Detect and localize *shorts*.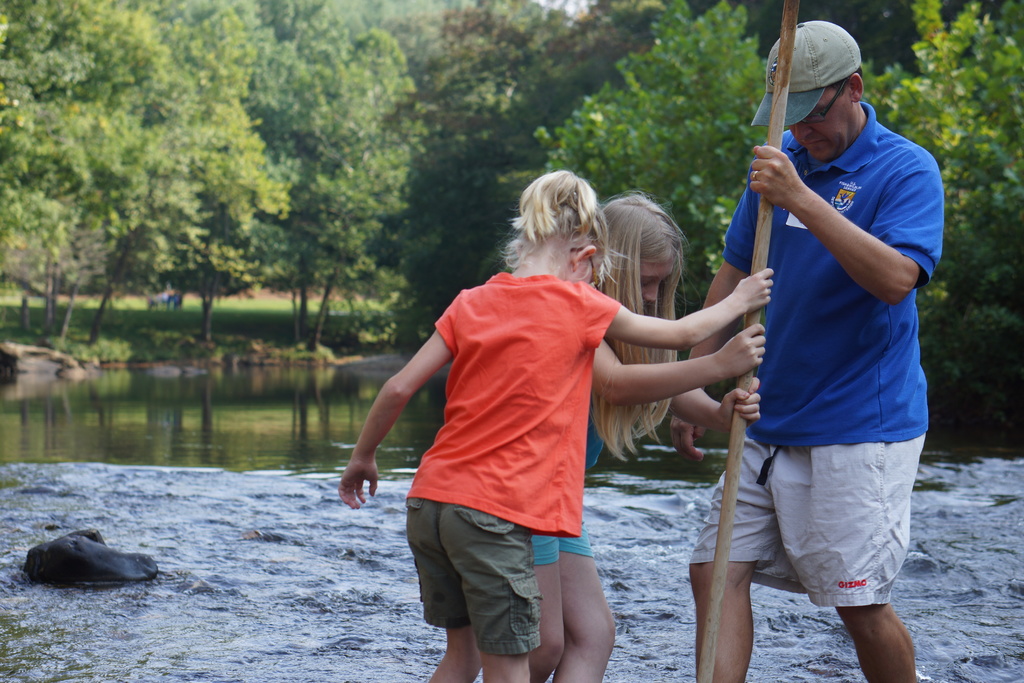
Localized at detection(732, 372, 936, 614).
